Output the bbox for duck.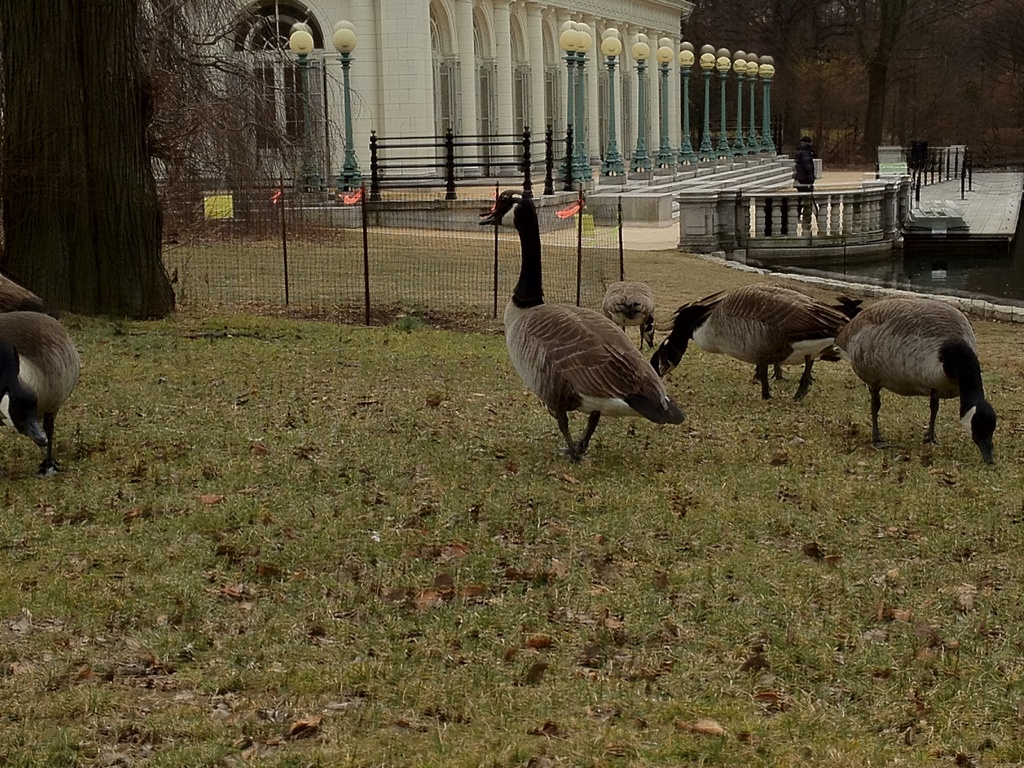
box=[831, 299, 988, 470].
